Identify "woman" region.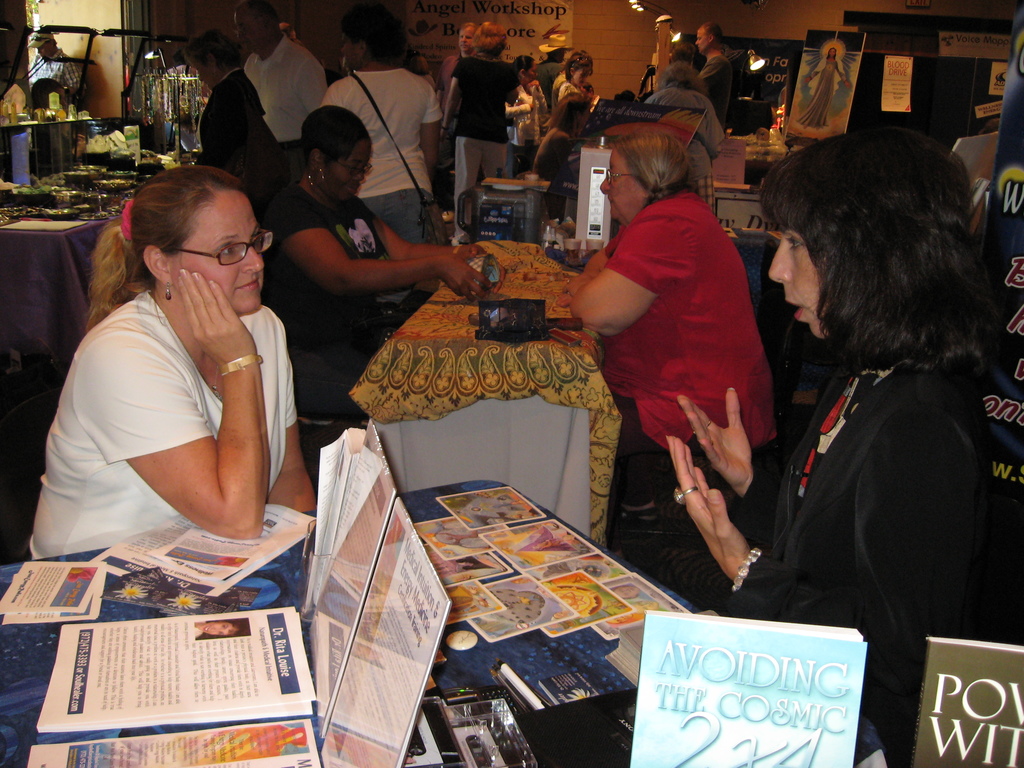
Region: (x1=184, y1=33, x2=265, y2=174).
